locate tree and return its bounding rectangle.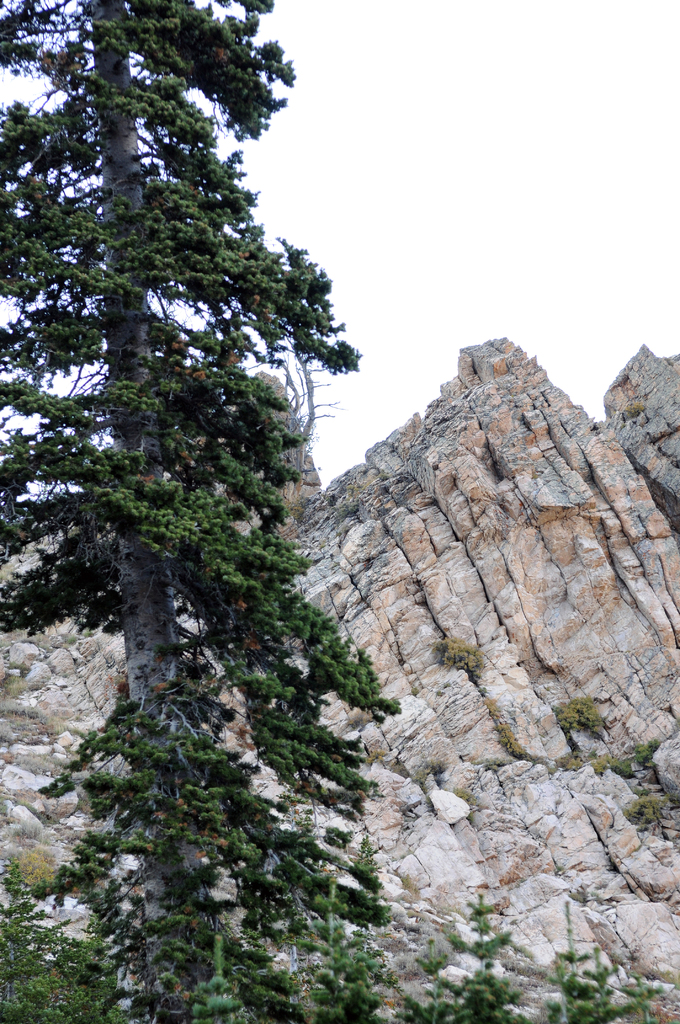
bbox=[8, 8, 419, 964].
